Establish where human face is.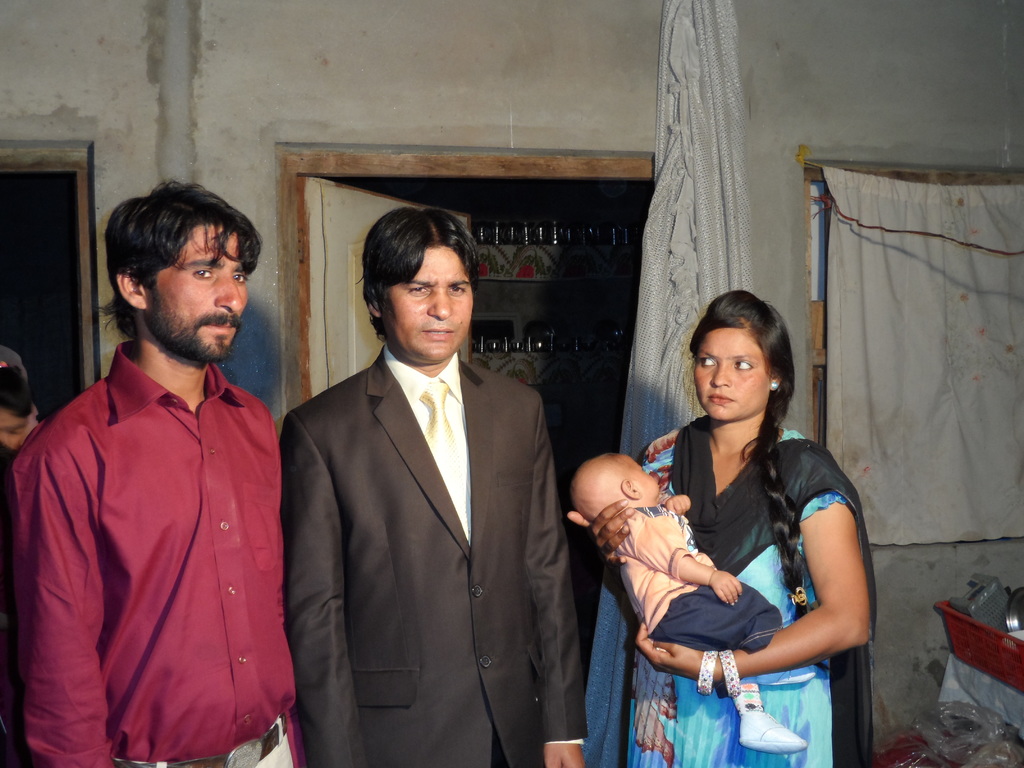
Established at (381, 247, 472, 361).
